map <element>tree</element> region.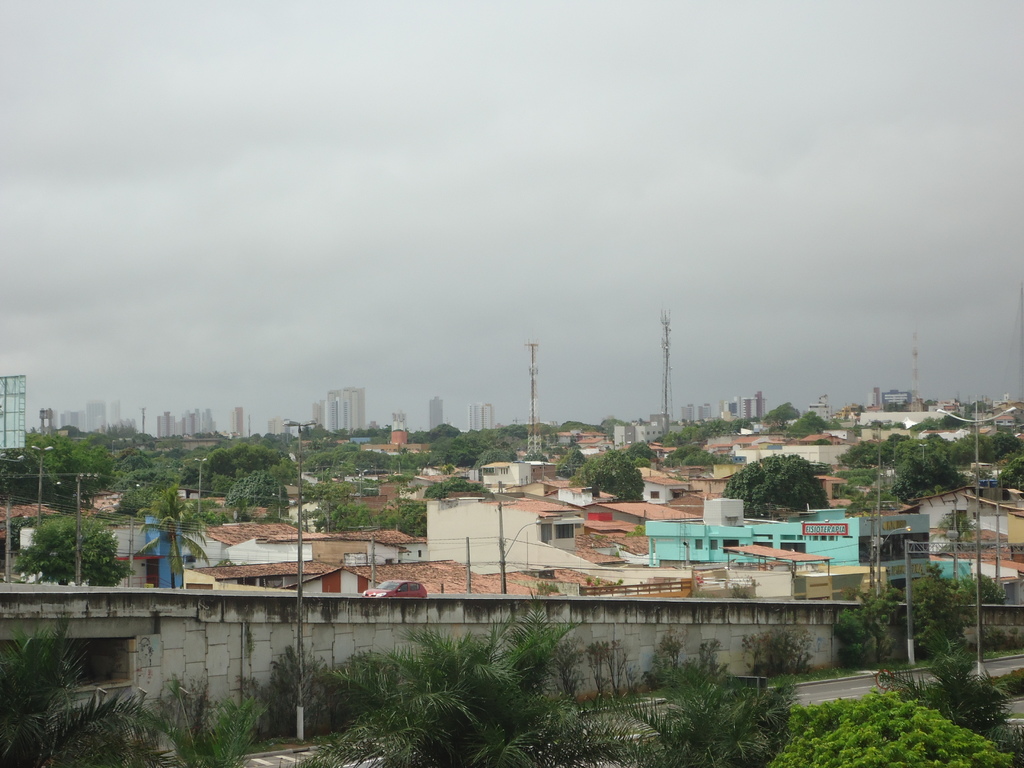
Mapped to x1=574, y1=445, x2=647, y2=512.
